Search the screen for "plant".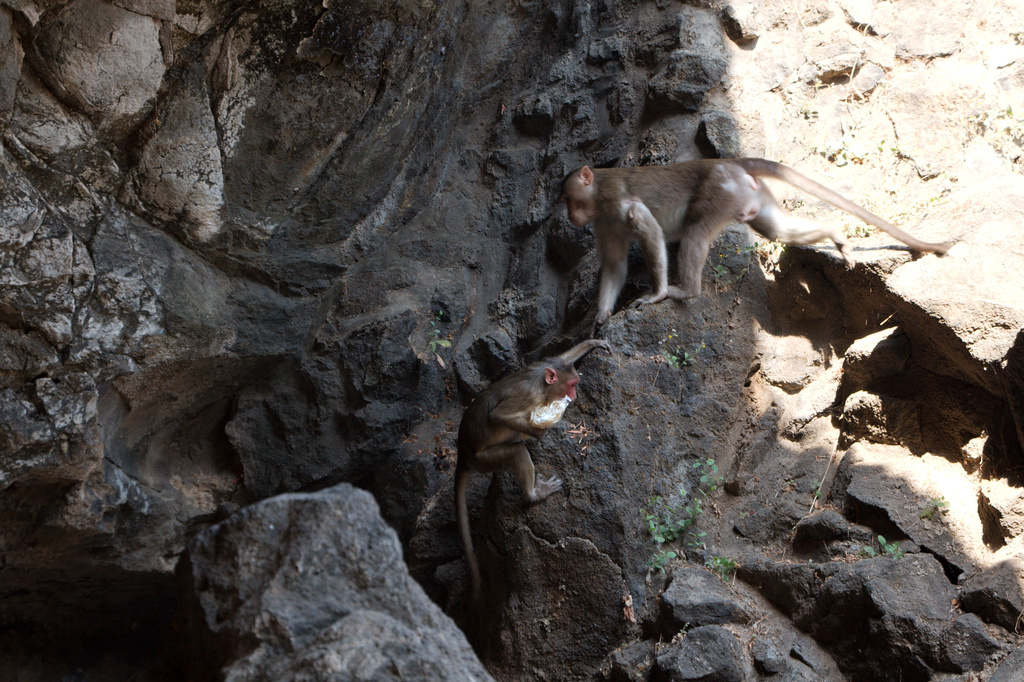
Found at BBox(917, 489, 952, 521).
